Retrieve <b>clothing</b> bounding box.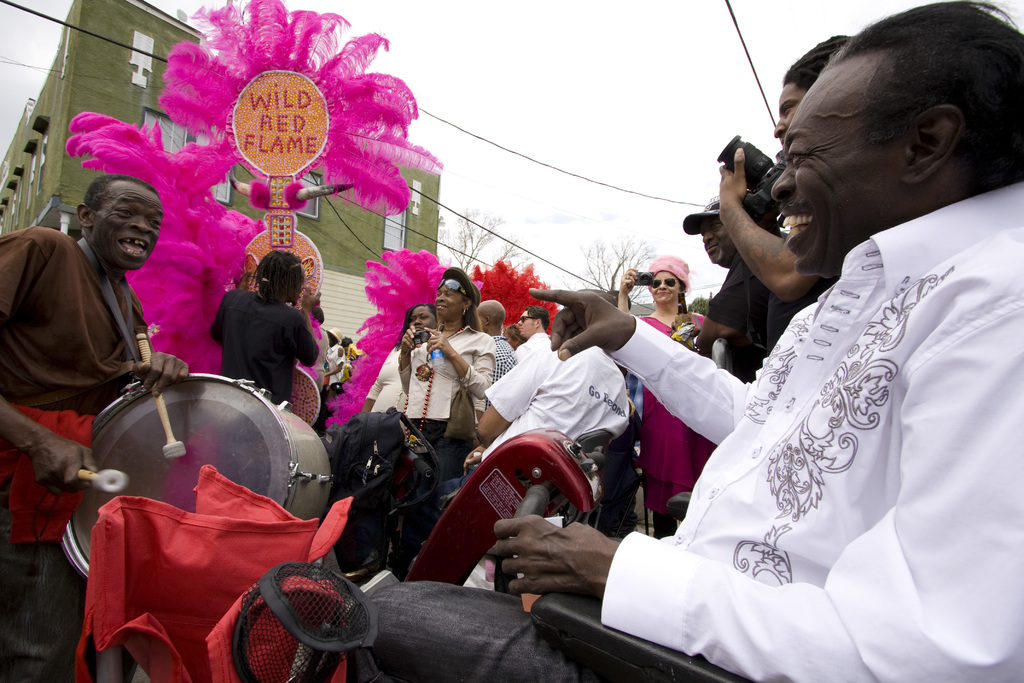
Bounding box: crop(0, 224, 156, 554).
